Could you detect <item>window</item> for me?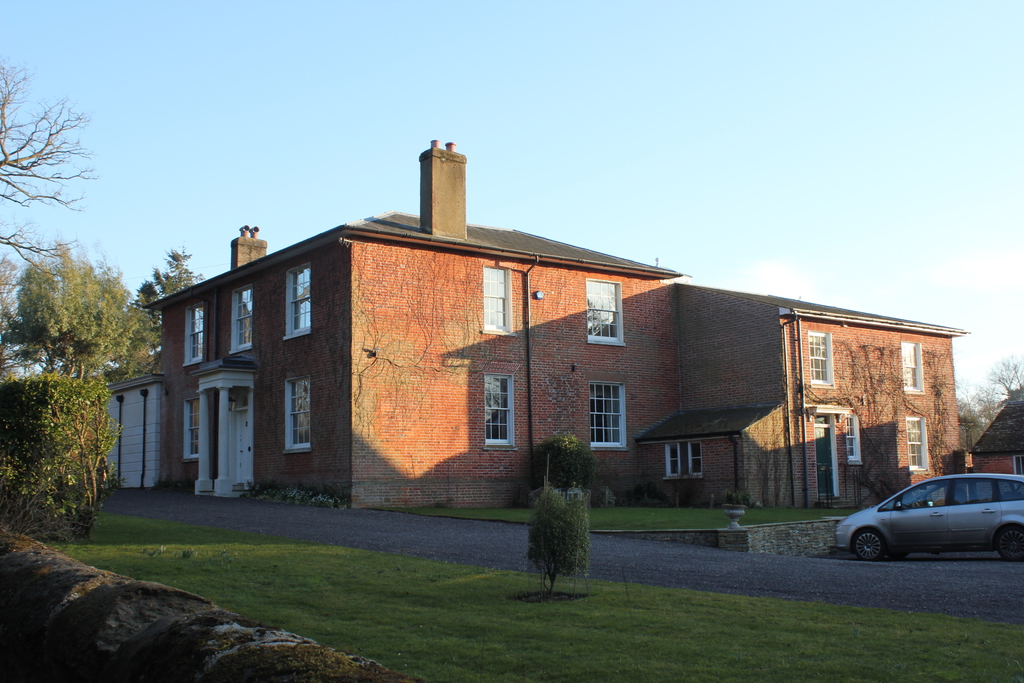
Detection result: BBox(186, 303, 207, 366).
